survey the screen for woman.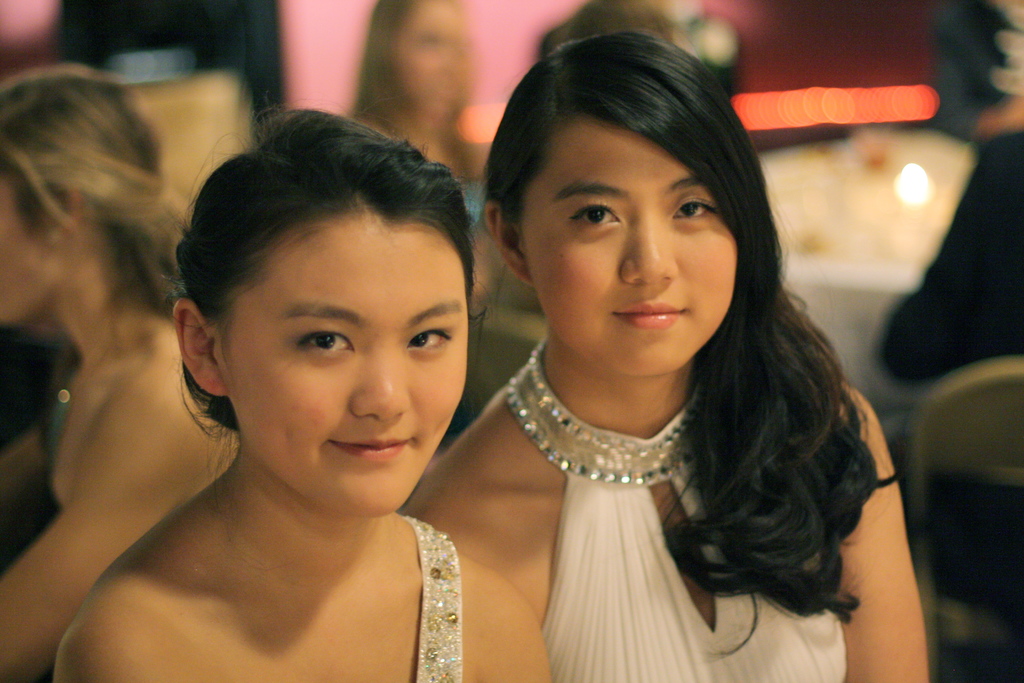
Survey found: BBox(349, 0, 490, 247).
